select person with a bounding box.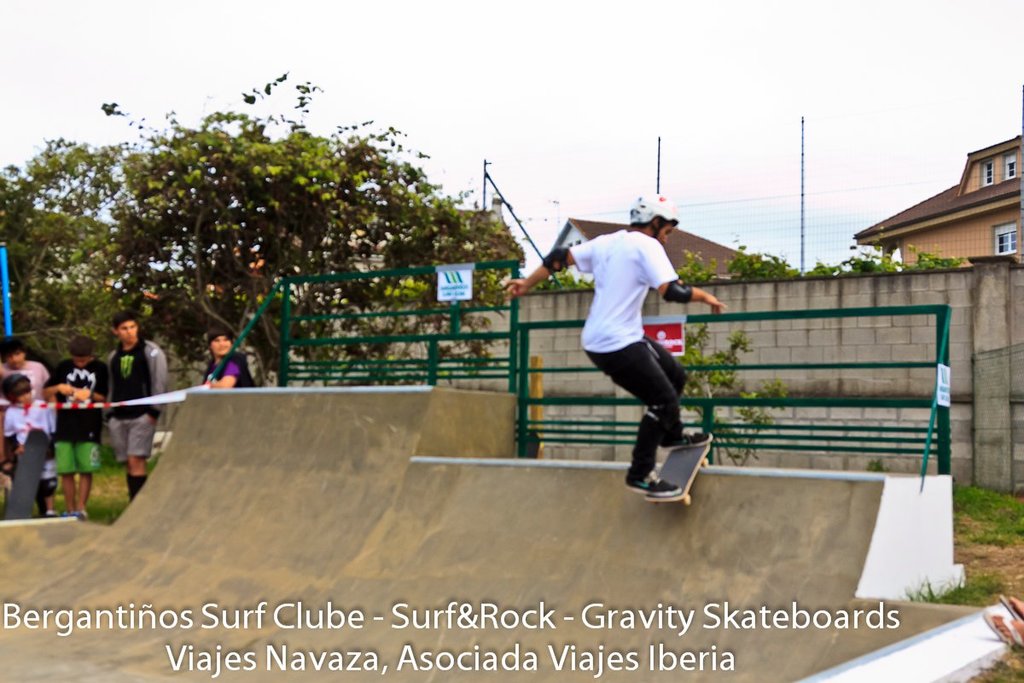
region(980, 593, 1023, 655).
